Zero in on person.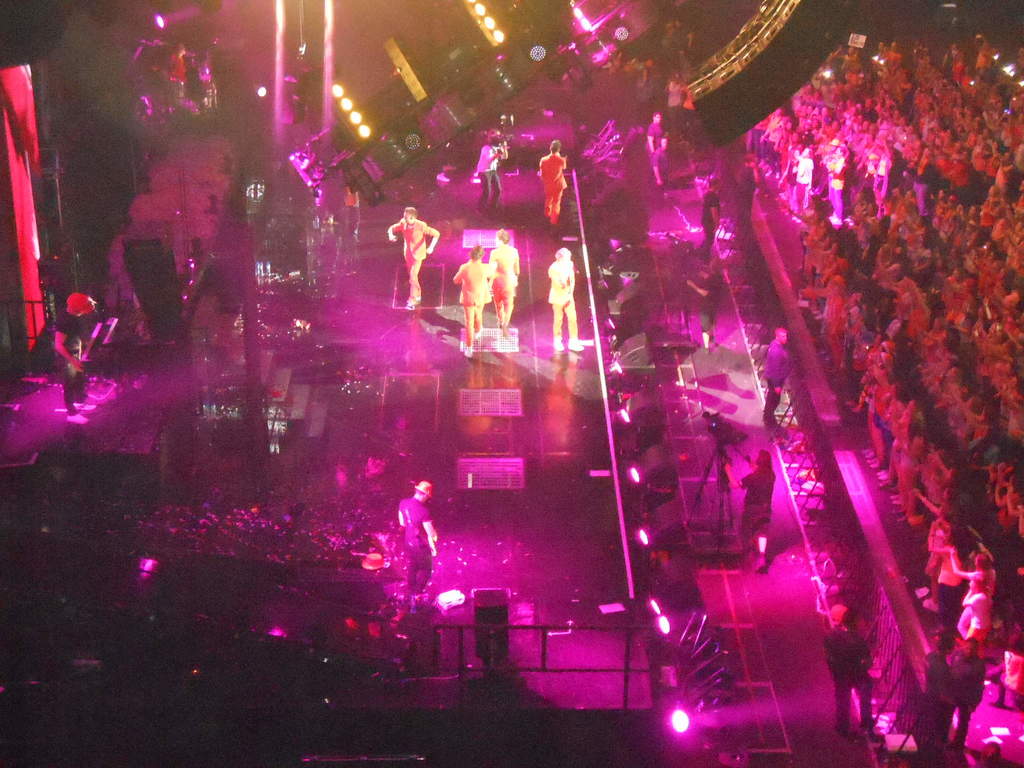
Zeroed in: 947/549/992/626.
